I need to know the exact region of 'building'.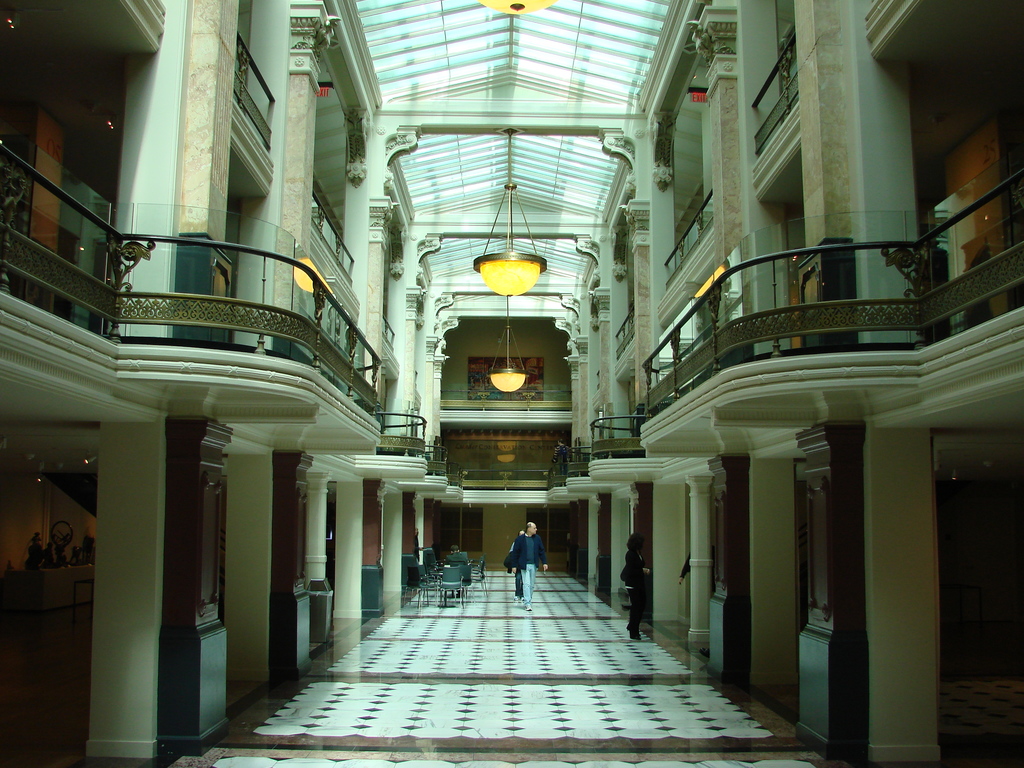
Region: {"left": 0, "top": 0, "right": 1023, "bottom": 767}.
